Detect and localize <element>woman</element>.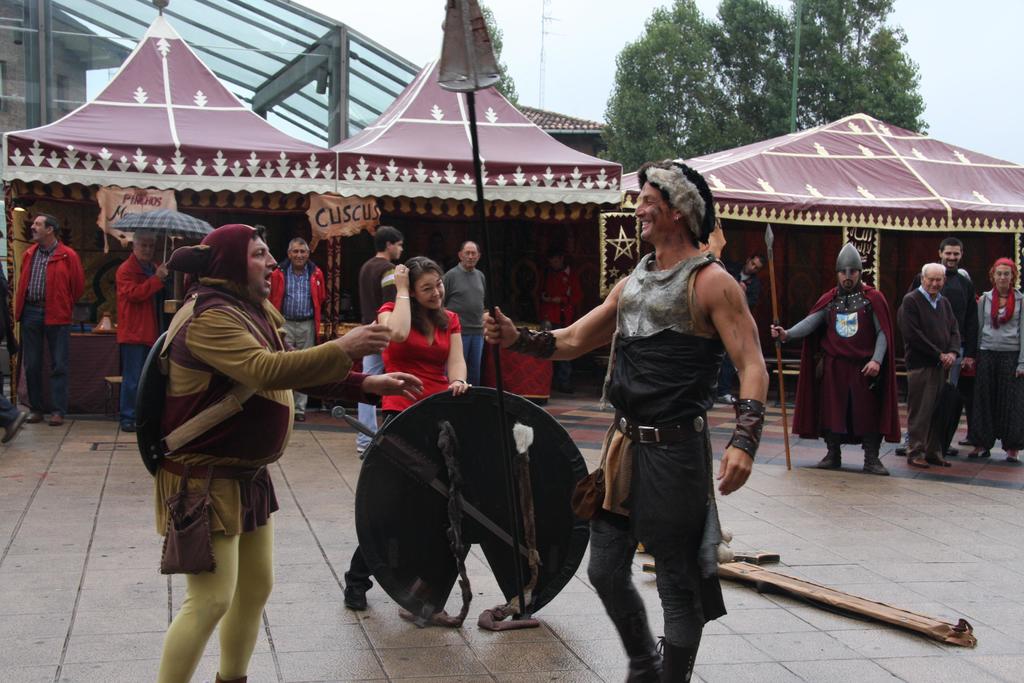
Localized at 964:257:1023:458.
